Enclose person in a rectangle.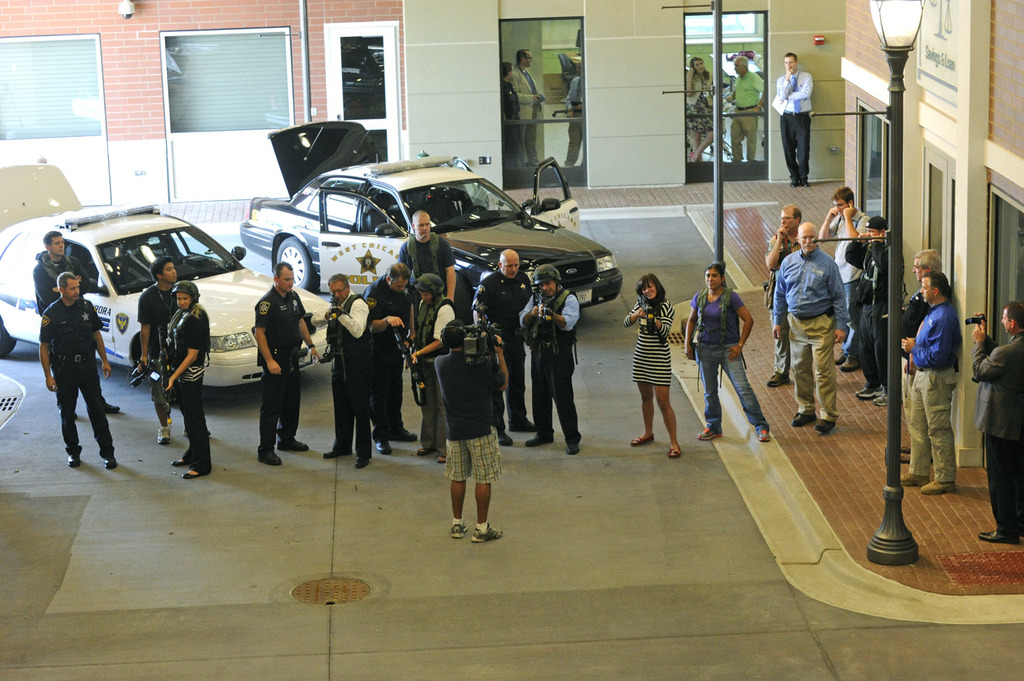
x1=771, y1=51, x2=813, y2=189.
